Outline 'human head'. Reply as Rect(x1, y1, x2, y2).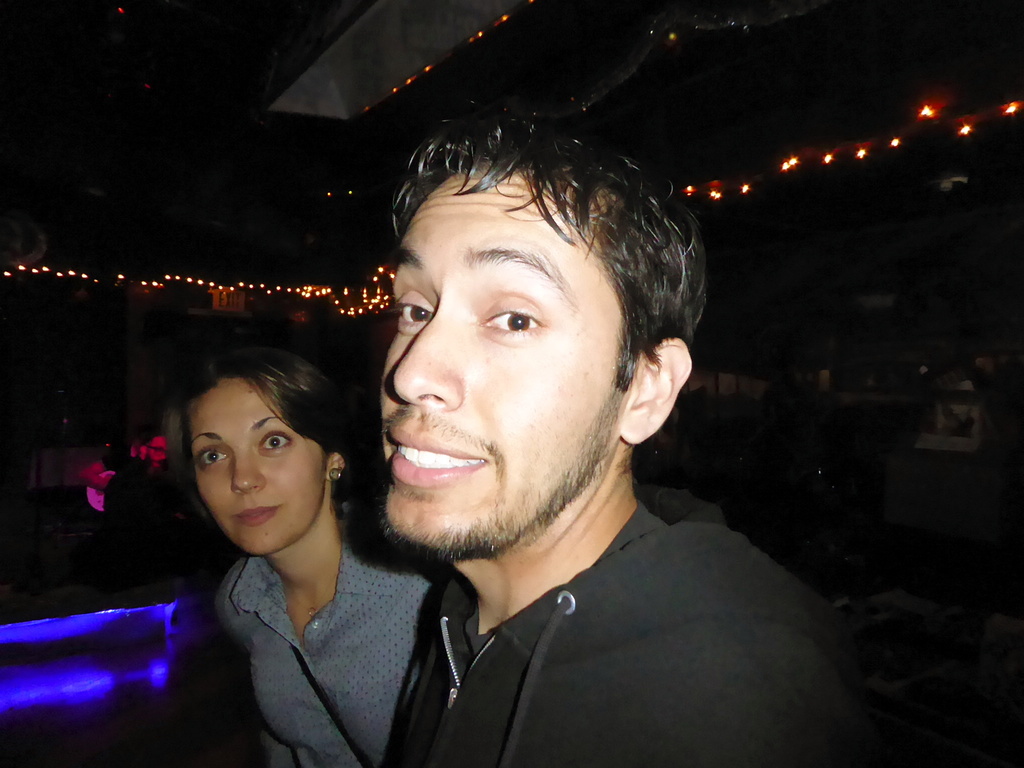
Rect(149, 349, 313, 562).
